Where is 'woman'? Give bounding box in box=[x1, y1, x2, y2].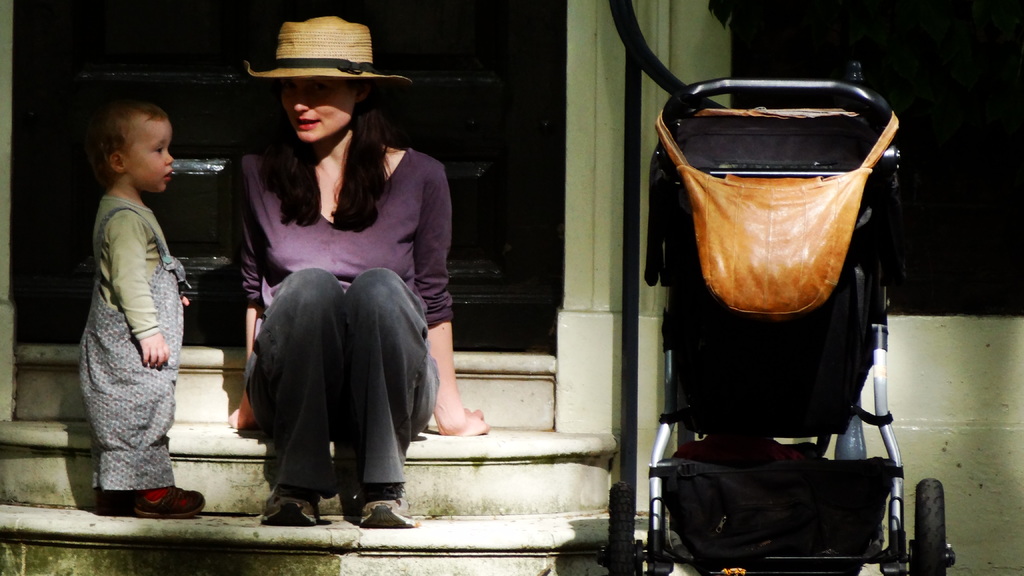
box=[224, 40, 435, 533].
